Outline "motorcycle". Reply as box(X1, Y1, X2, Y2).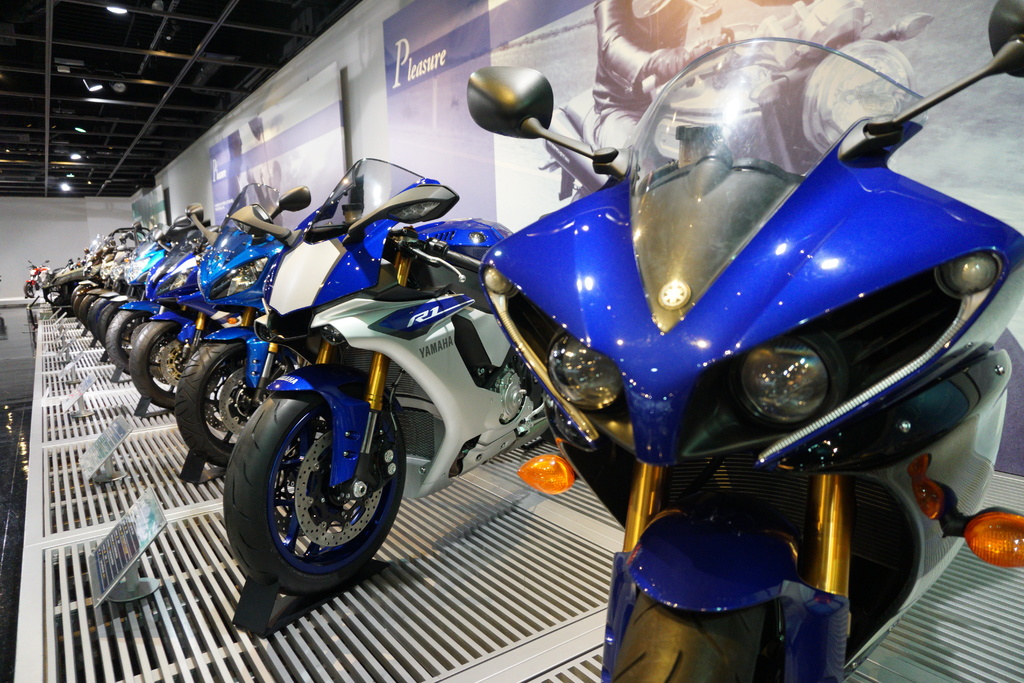
box(469, 0, 1023, 682).
